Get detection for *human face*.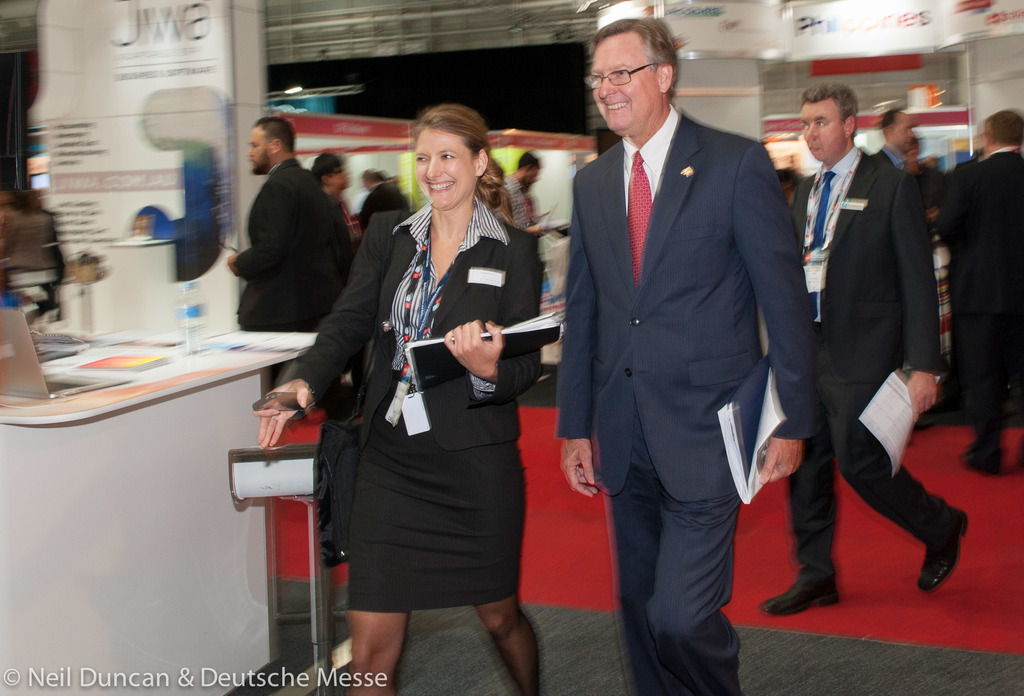
Detection: detection(247, 122, 277, 182).
